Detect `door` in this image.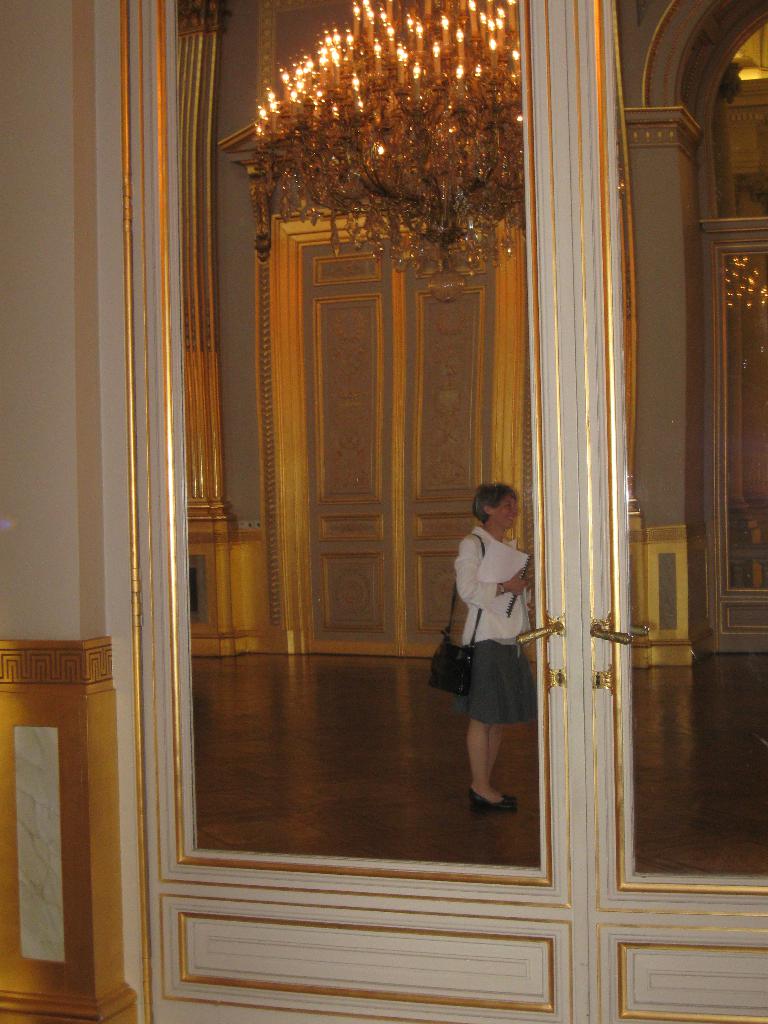
Detection: bbox=(68, 0, 767, 973).
